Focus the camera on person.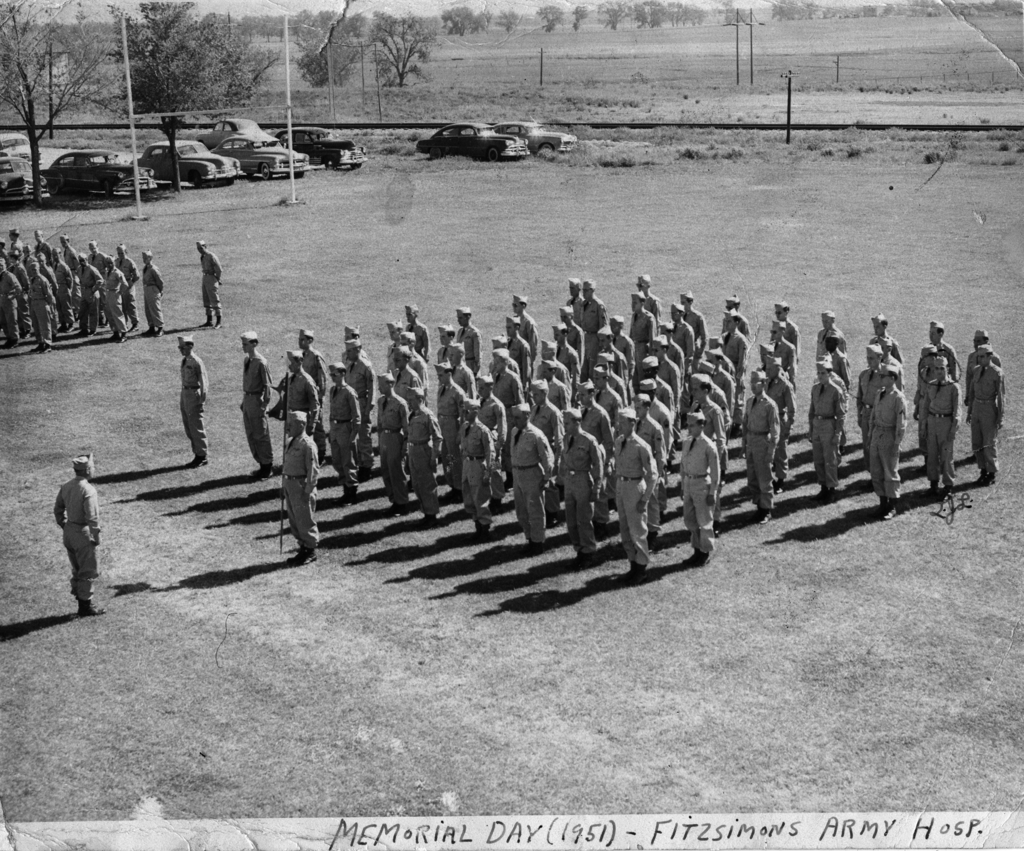
Focus region: region(404, 305, 431, 360).
